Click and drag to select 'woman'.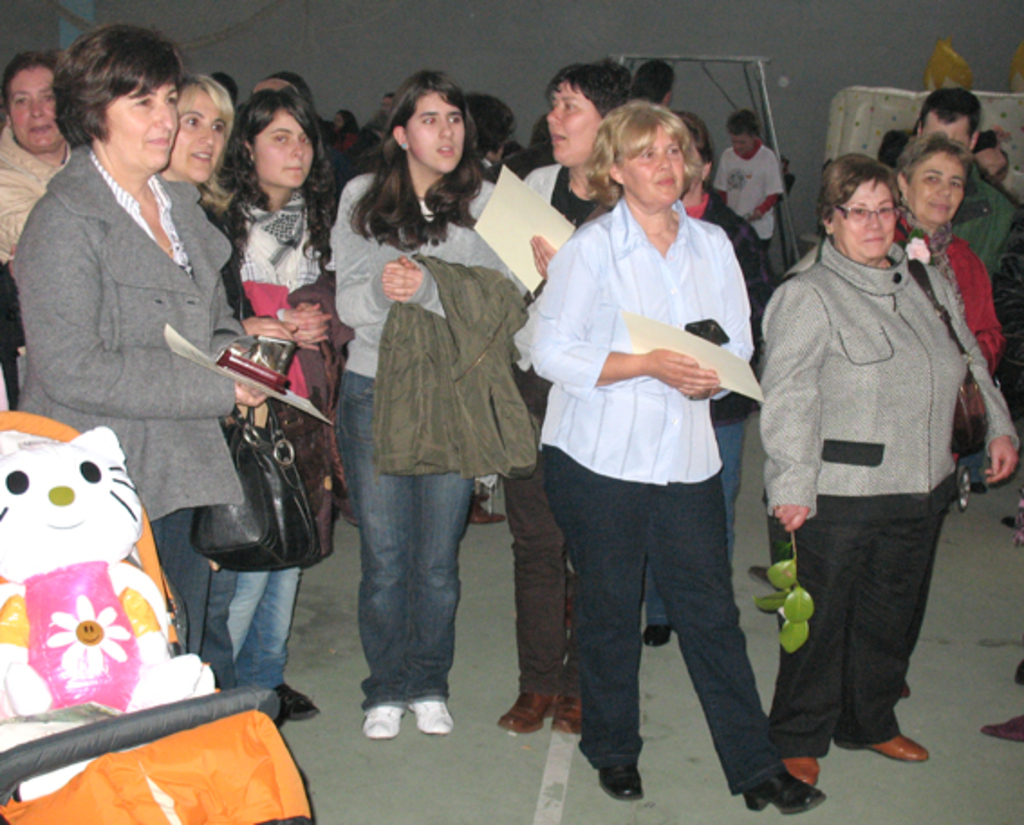
Selection: (left=204, top=83, right=350, bottom=722).
